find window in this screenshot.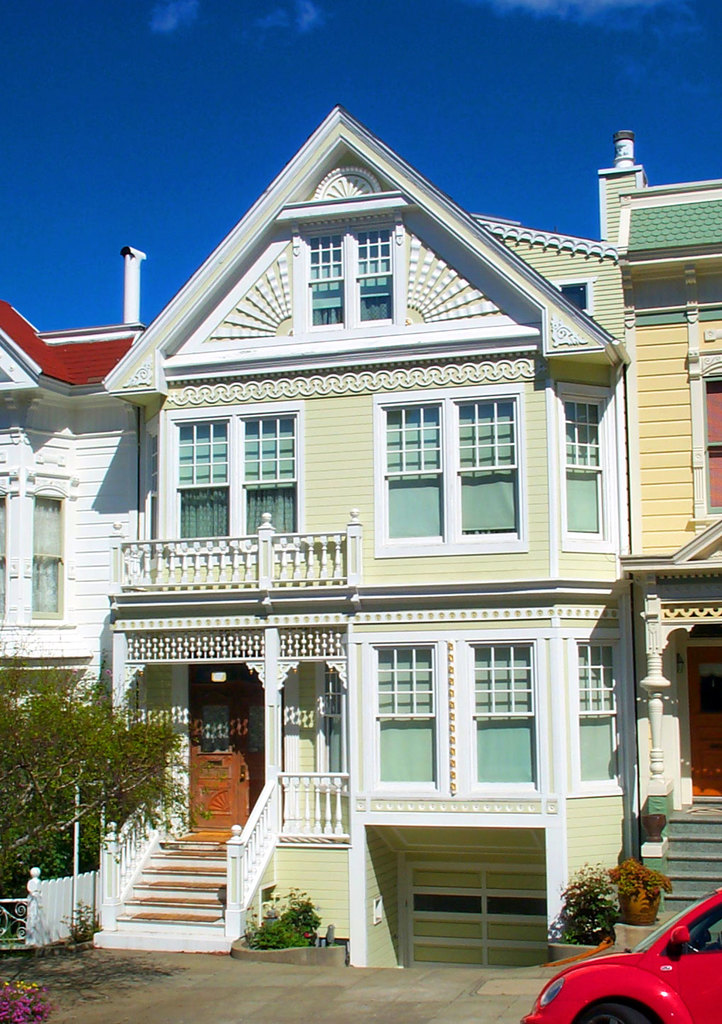
The bounding box for window is bbox=(0, 495, 13, 613).
